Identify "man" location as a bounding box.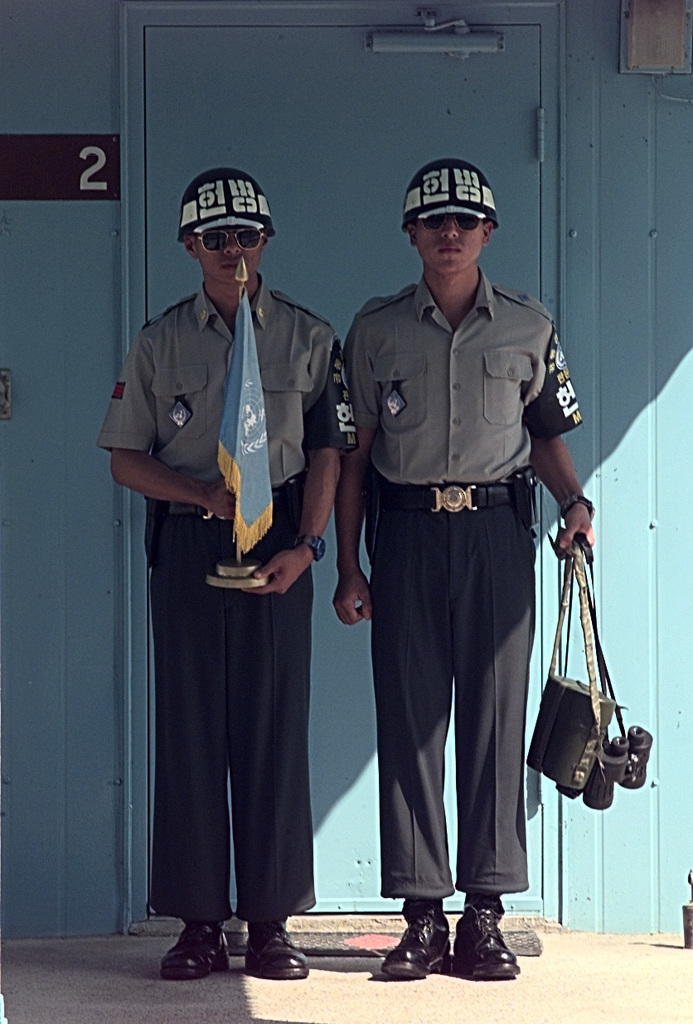
rect(124, 178, 351, 975).
